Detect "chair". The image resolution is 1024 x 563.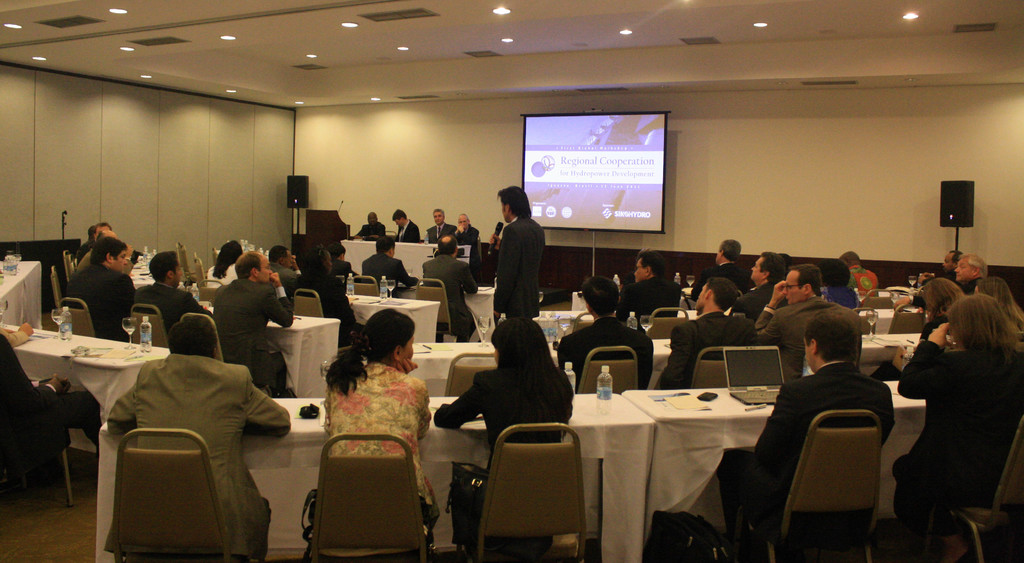
pyautogui.locateOnScreen(294, 288, 356, 360).
